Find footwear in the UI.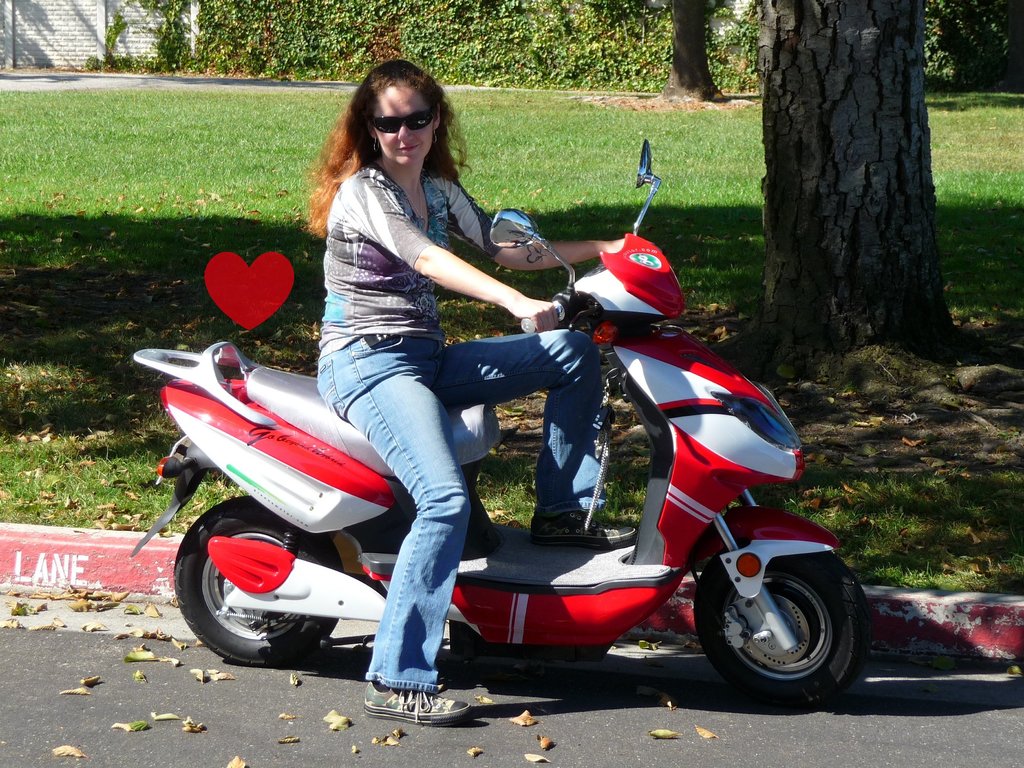
UI element at (526,508,640,551).
